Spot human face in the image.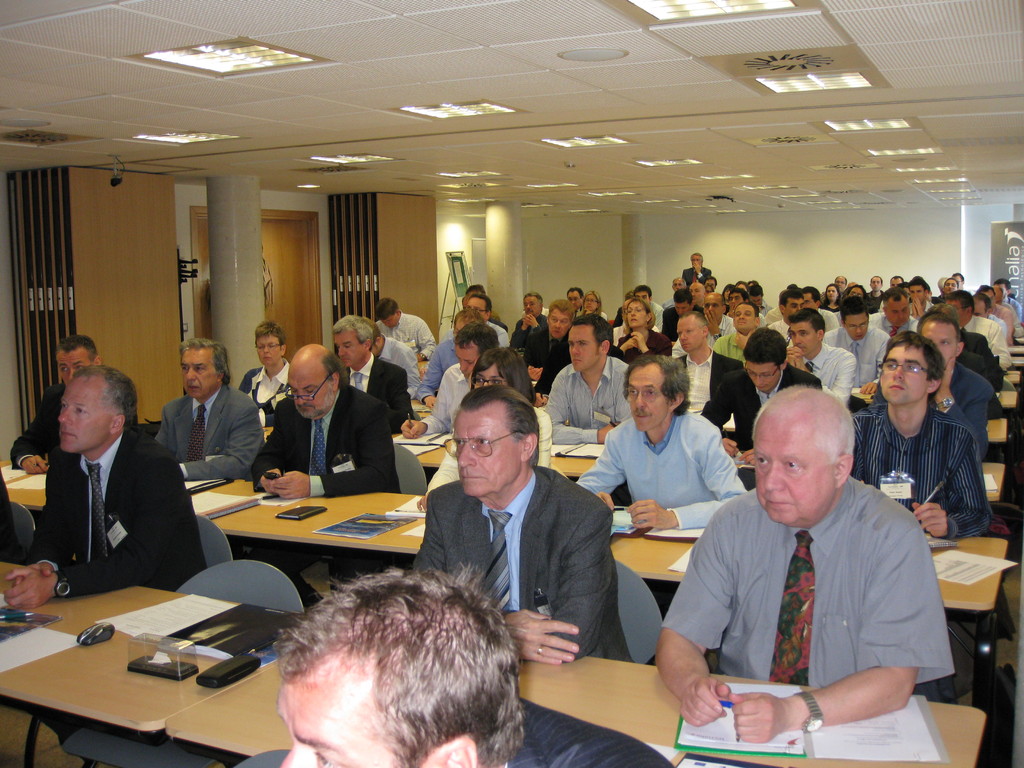
human face found at 524:296:537:316.
